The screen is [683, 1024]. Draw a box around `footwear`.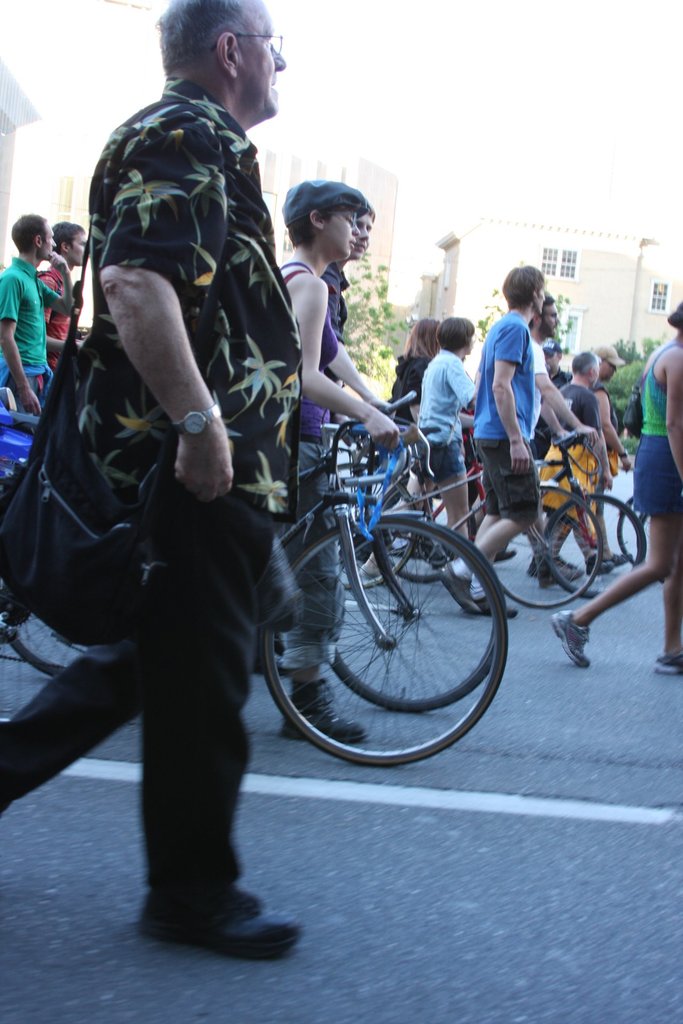
Rect(541, 561, 592, 586).
